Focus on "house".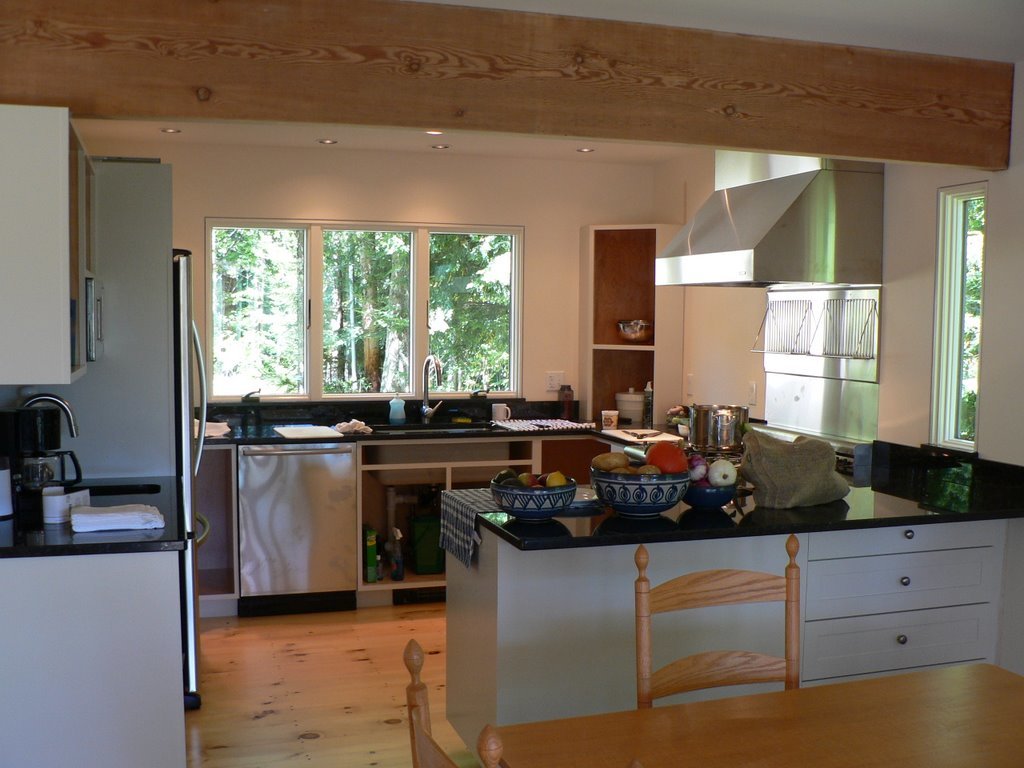
Focused at 0,3,1023,767.
